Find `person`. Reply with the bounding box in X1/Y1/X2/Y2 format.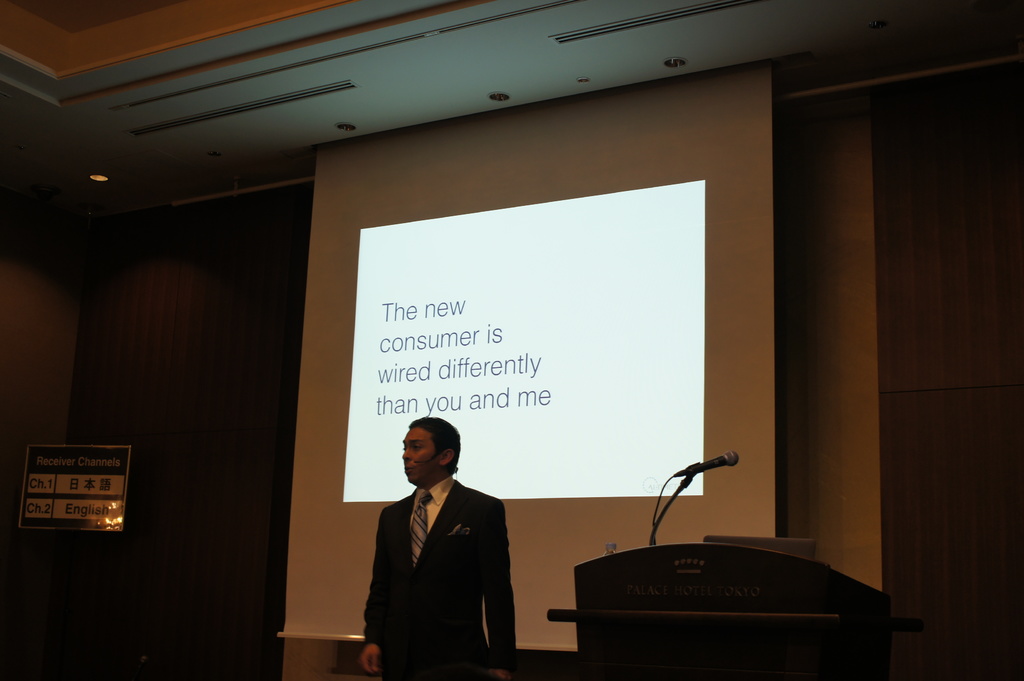
363/414/522/680.
